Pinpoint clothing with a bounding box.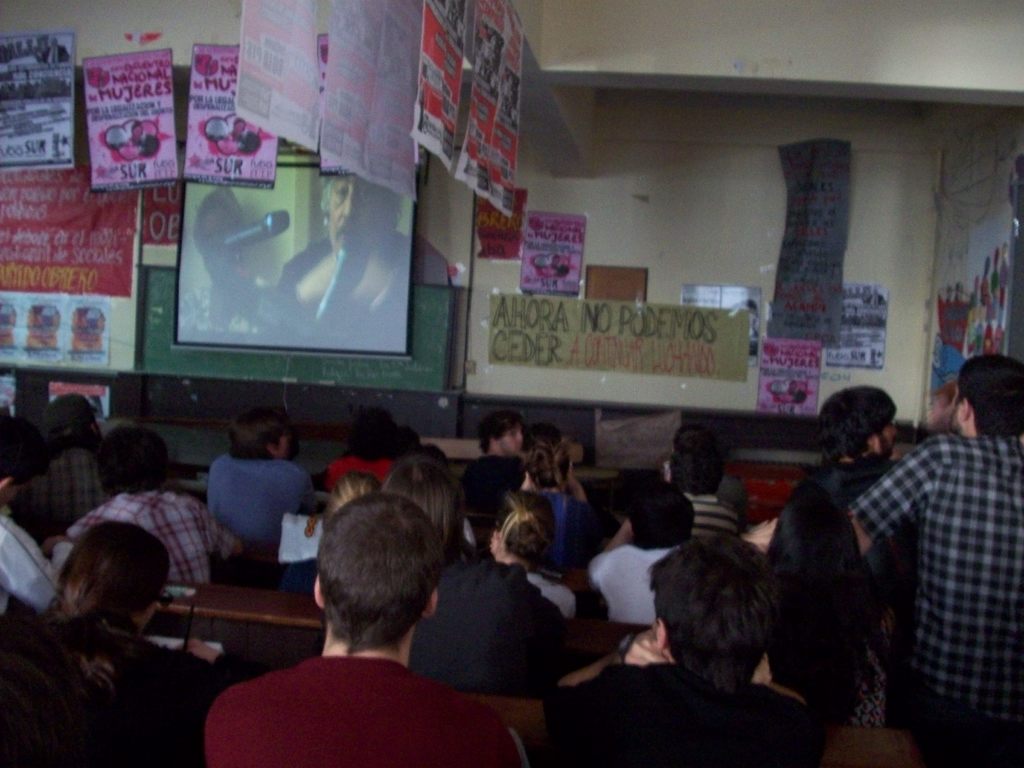
[0, 614, 279, 763].
